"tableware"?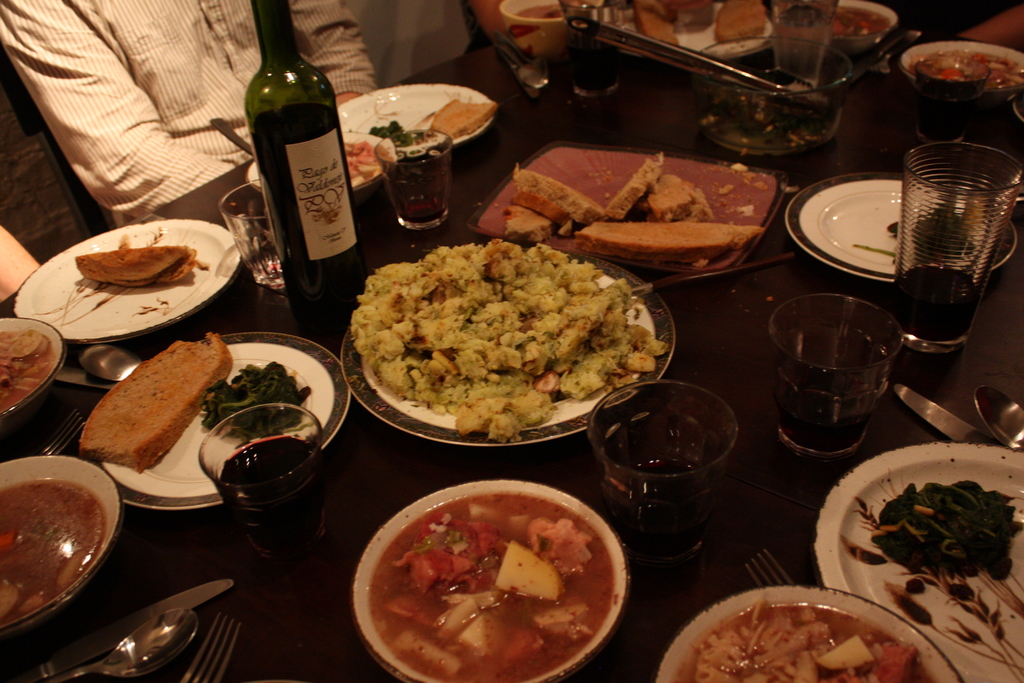
{"x1": 216, "y1": 178, "x2": 287, "y2": 291}
